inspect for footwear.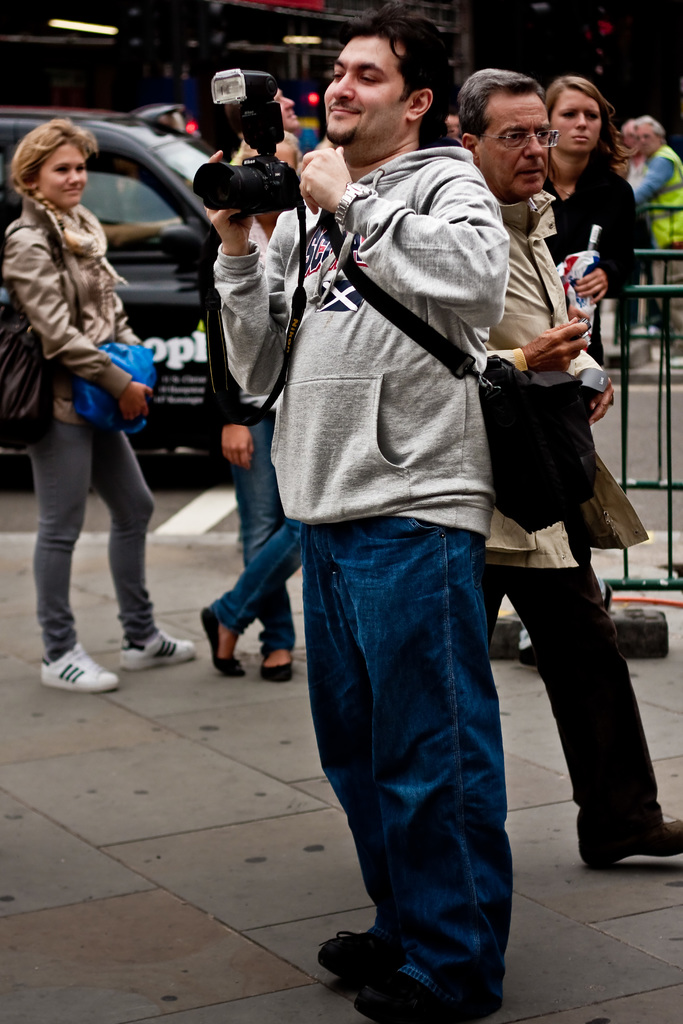
Inspection: (28,634,104,698).
